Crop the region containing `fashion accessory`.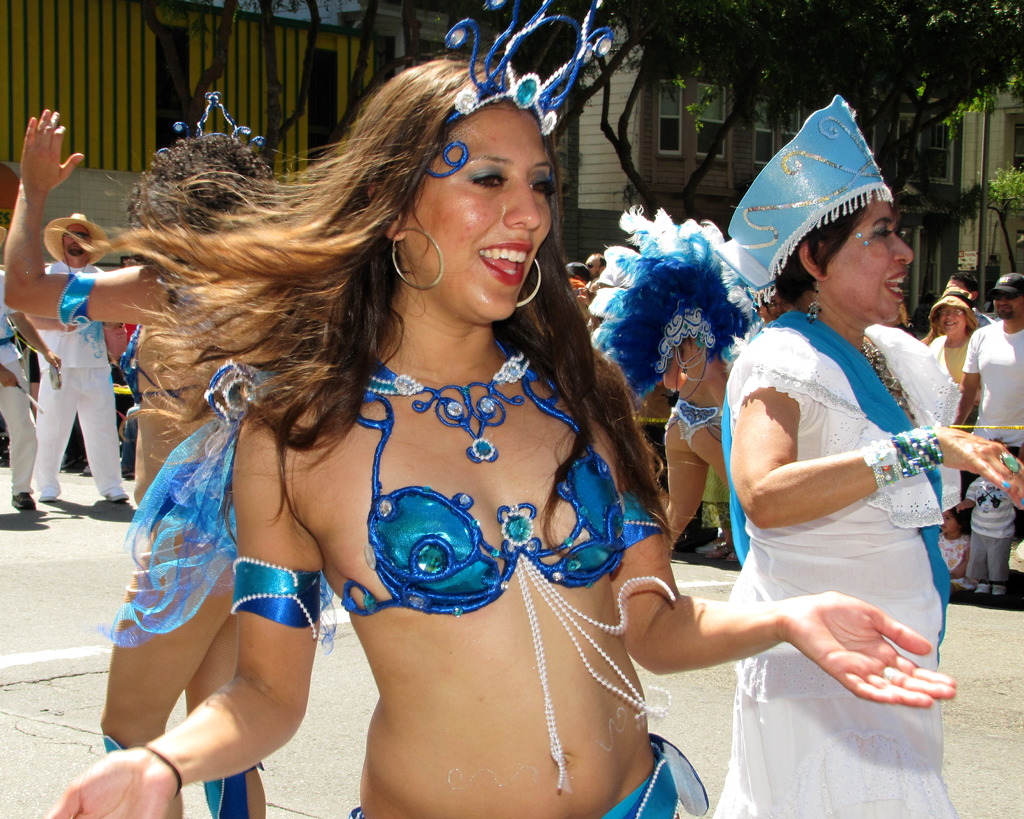
Crop region: 231:557:323:645.
